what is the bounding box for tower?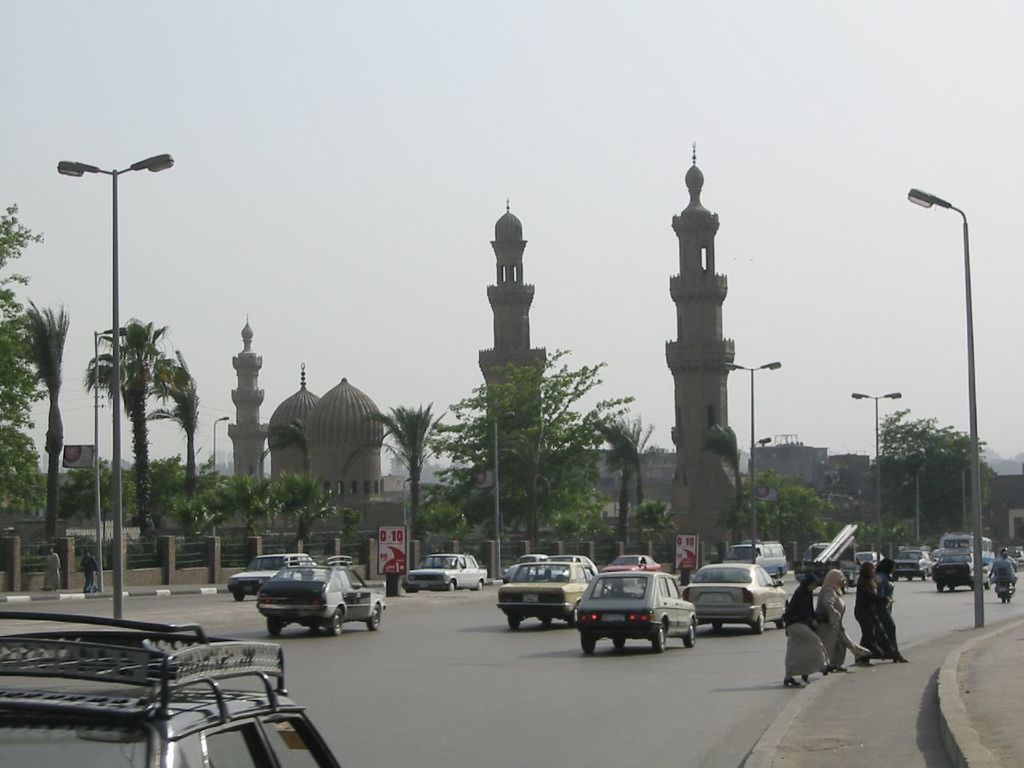
645,166,764,540.
